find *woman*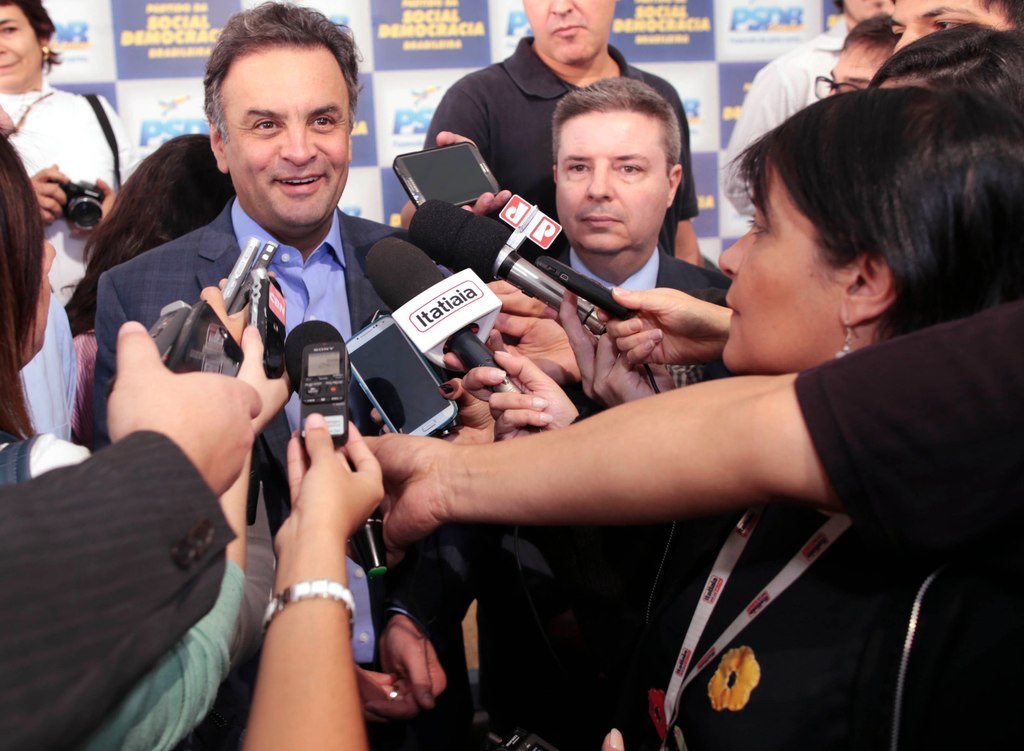
464, 93, 1023, 750
